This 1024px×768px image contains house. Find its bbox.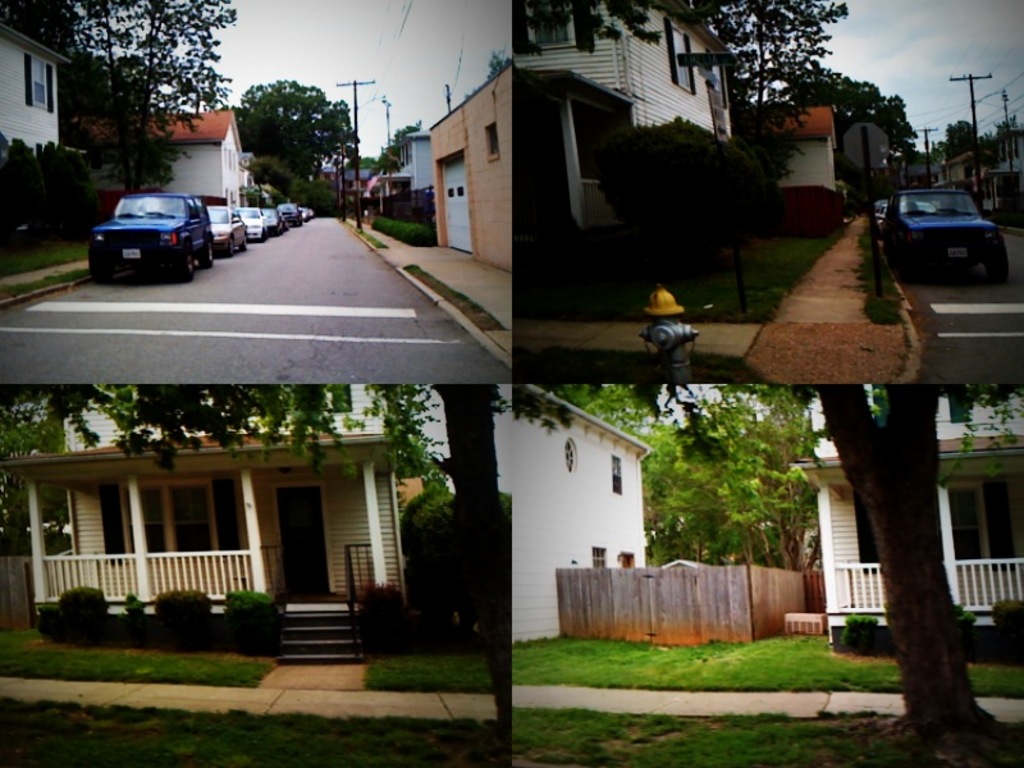
crop(0, 371, 497, 637).
